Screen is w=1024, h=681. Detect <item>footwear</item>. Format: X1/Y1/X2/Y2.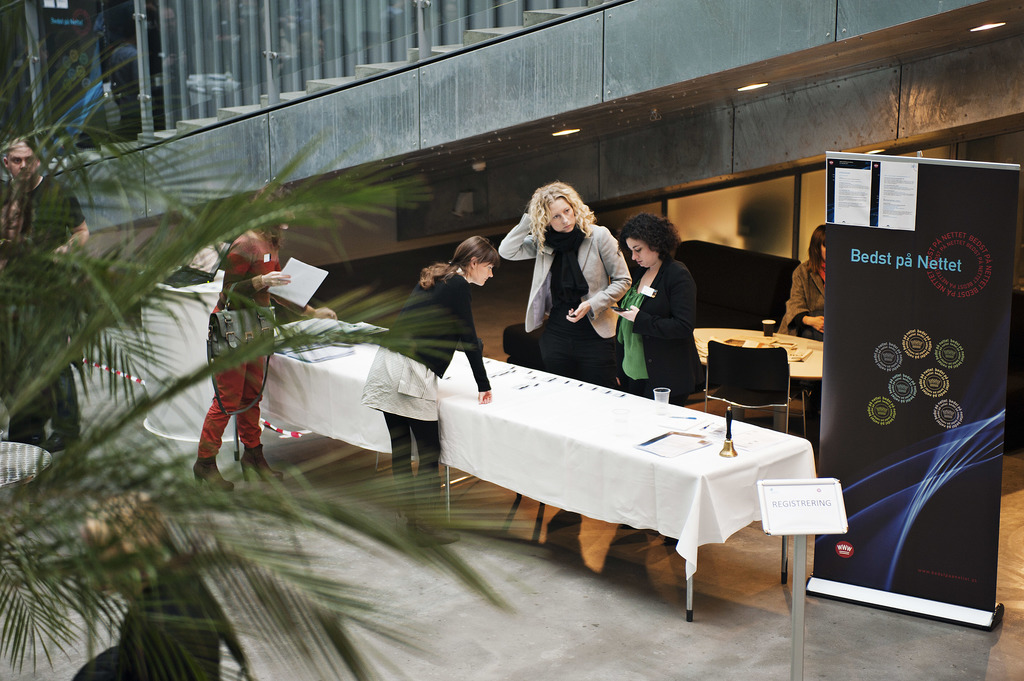
395/477/417/541.
